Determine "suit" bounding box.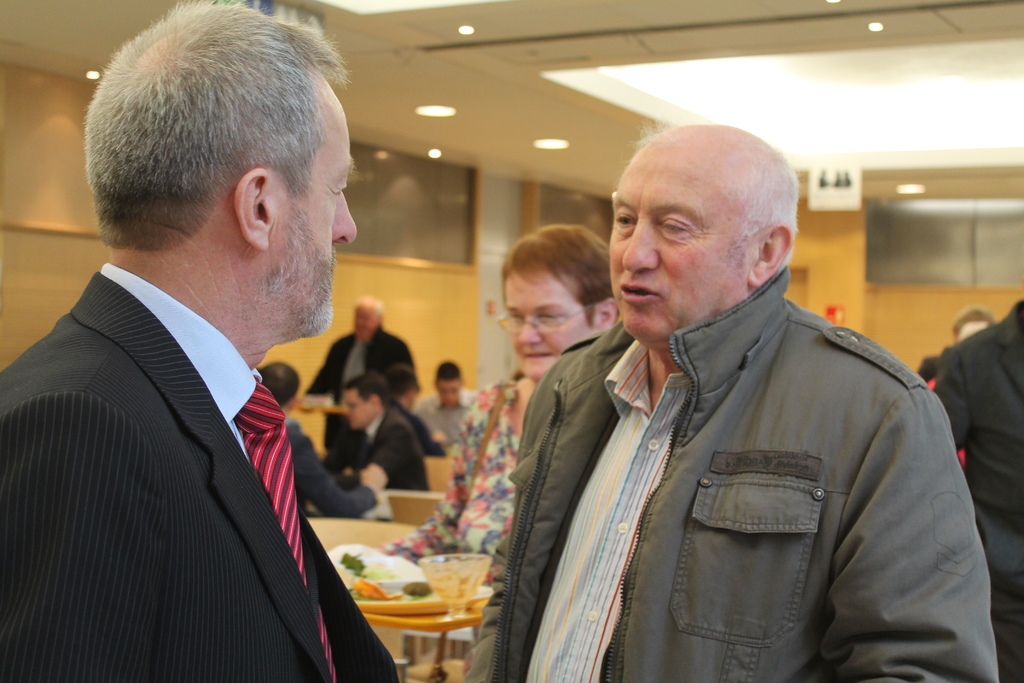
Determined: {"left": 8, "top": 158, "right": 372, "bottom": 682}.
